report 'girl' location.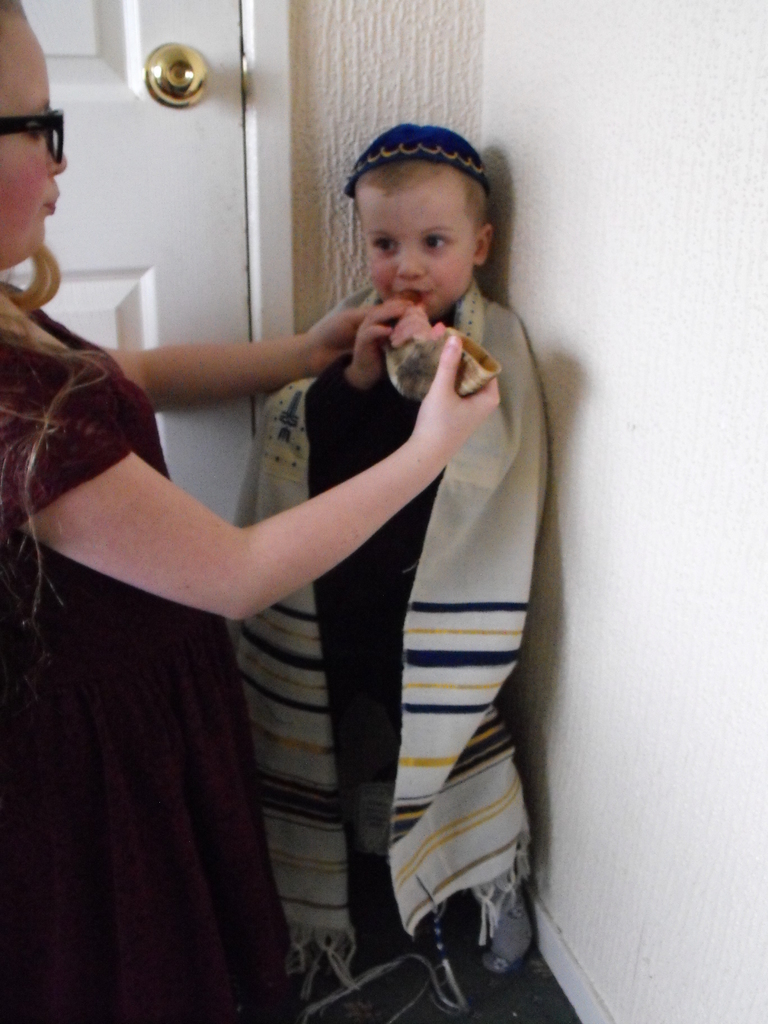
Report: [left=225, top=130, right=545, bottom=1019].
